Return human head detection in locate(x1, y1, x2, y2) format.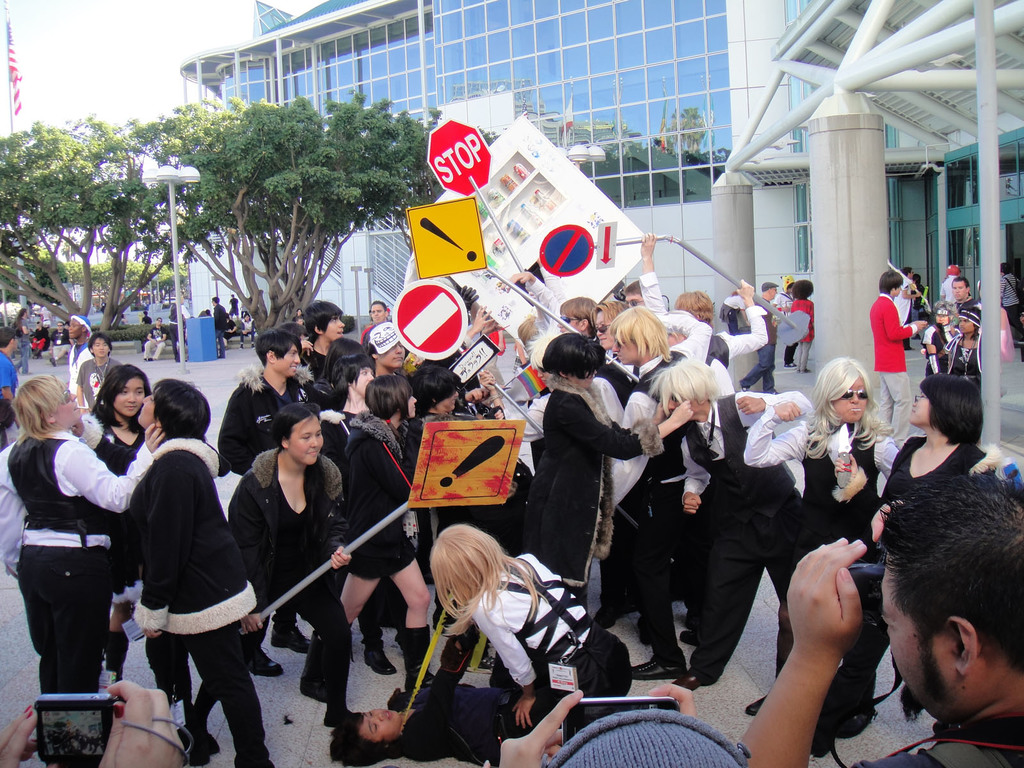
locate(282, 320, 308, 346).
